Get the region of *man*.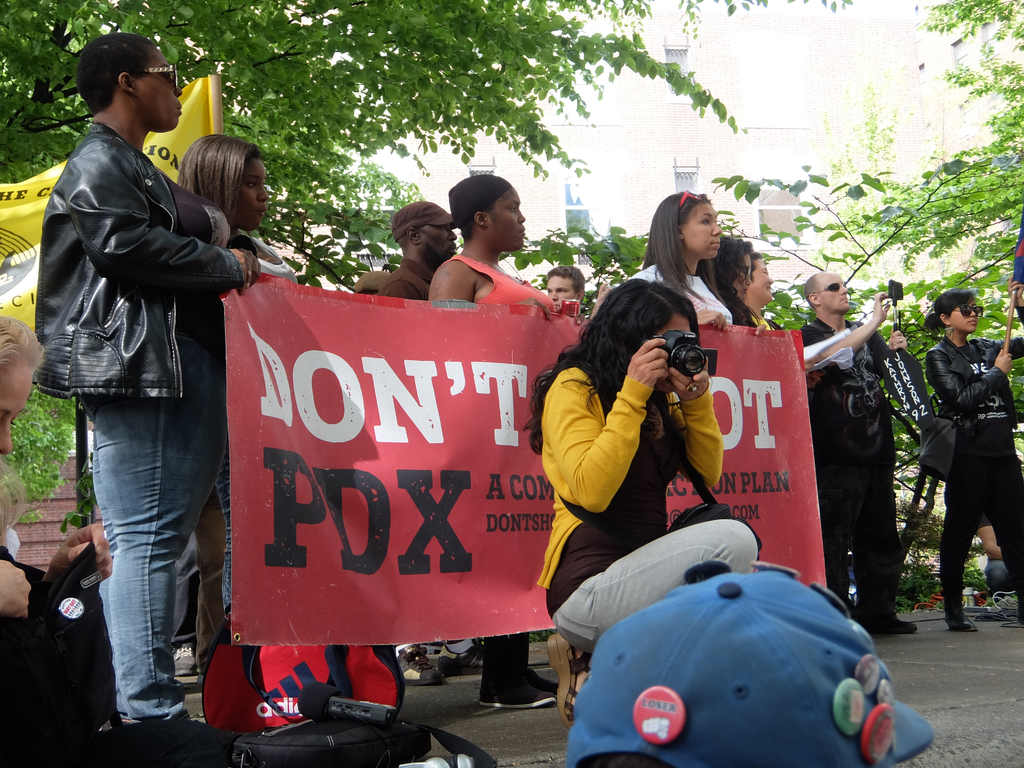
bbox(797, 269, 919, 637).
